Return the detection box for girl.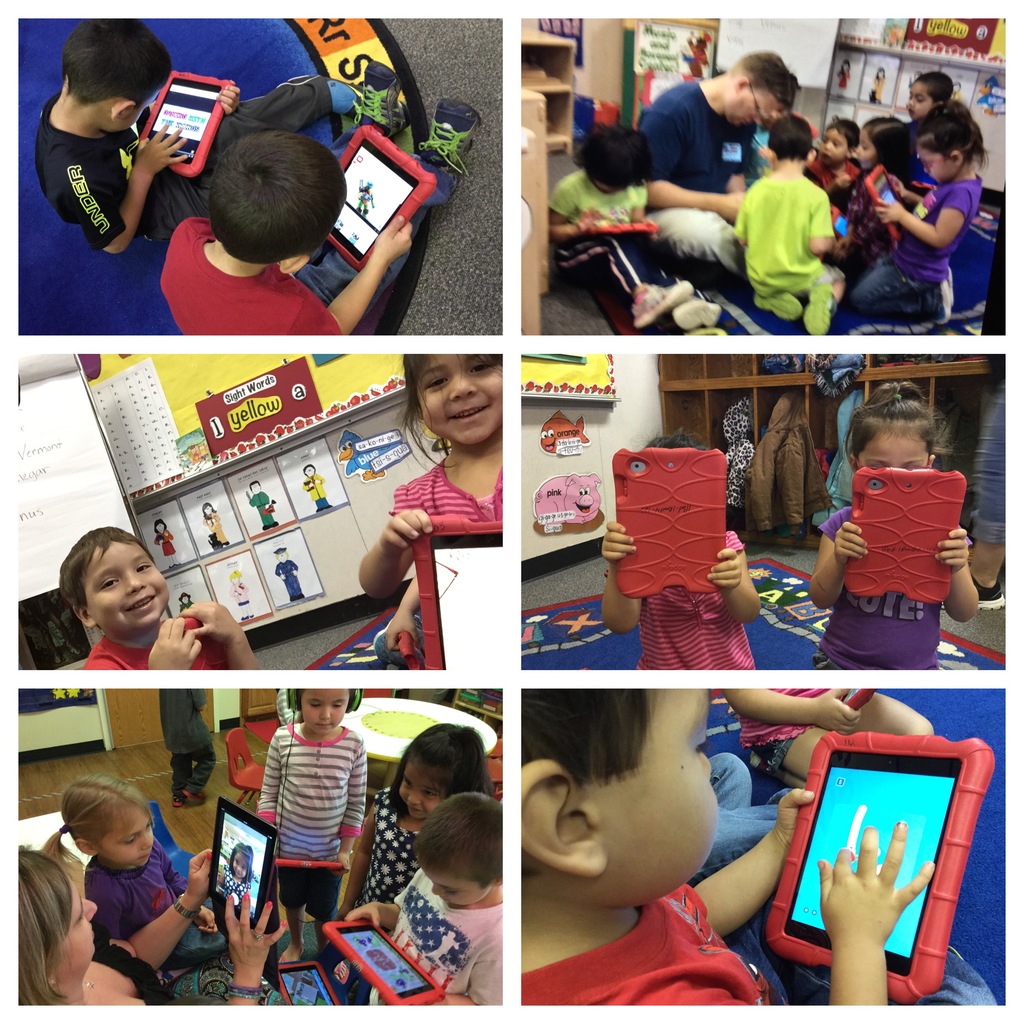
<box>900,68,950,121</box>.
